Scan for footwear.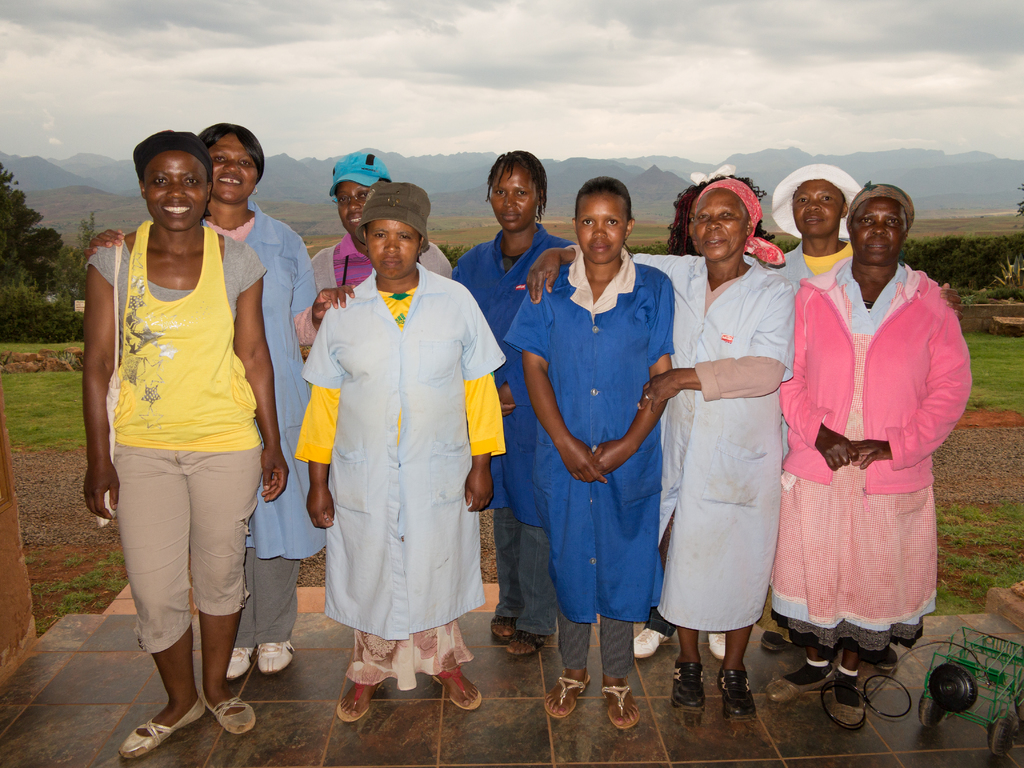
Scan result: box(206, 696, 262, 734).
